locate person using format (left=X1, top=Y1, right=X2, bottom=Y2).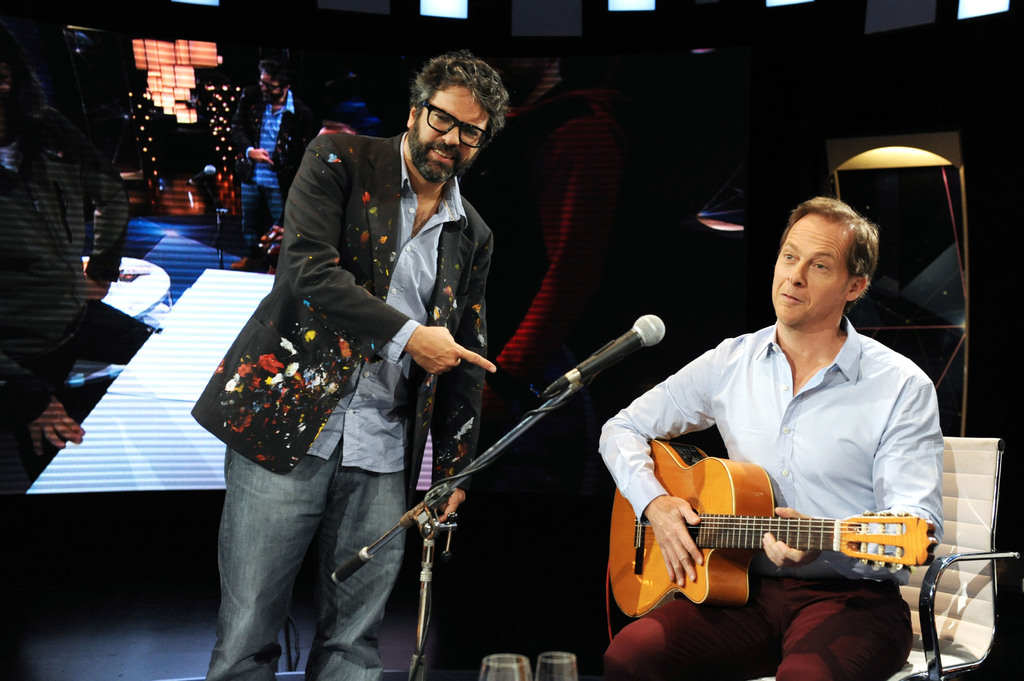
(left=595, top=196, right=946, bottom=680).
